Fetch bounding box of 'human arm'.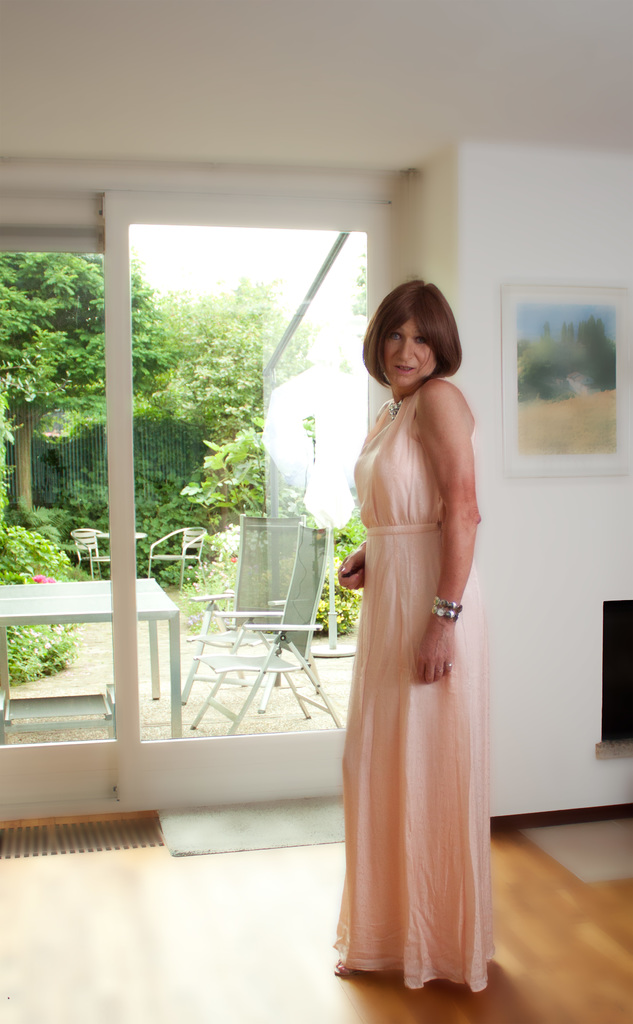
Bbox: <box>333,548,366,594</box>.
